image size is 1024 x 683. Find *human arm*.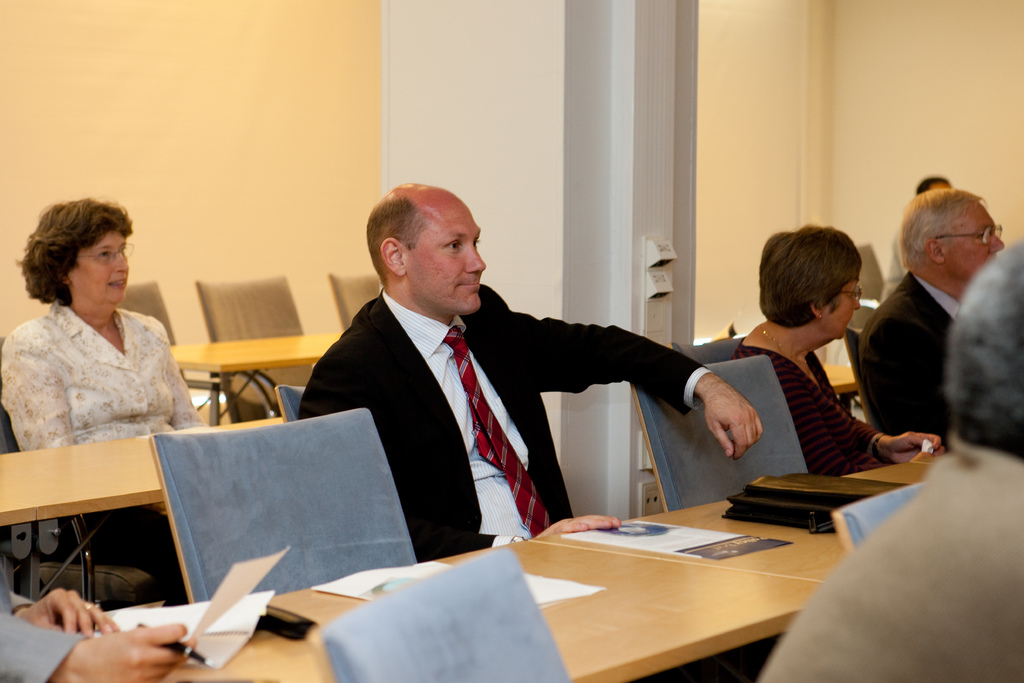
[x1=774, y1=359, x2=877, y2=477].
